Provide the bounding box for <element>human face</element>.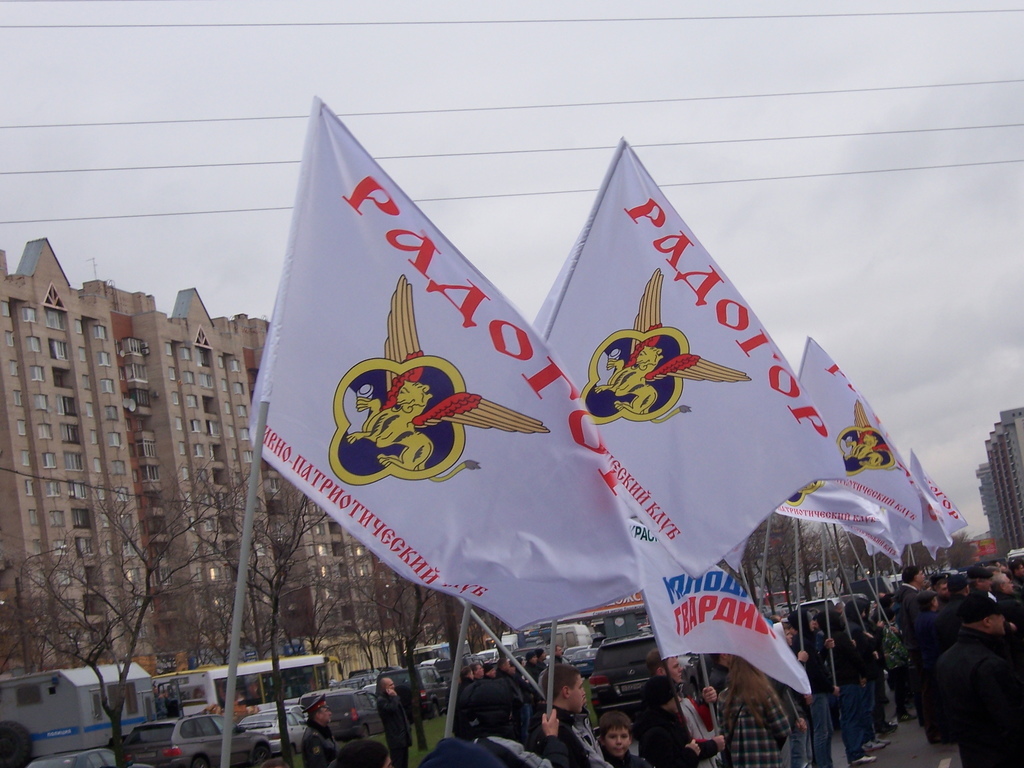
[left=320, top=707, right=330, bottom=721].
